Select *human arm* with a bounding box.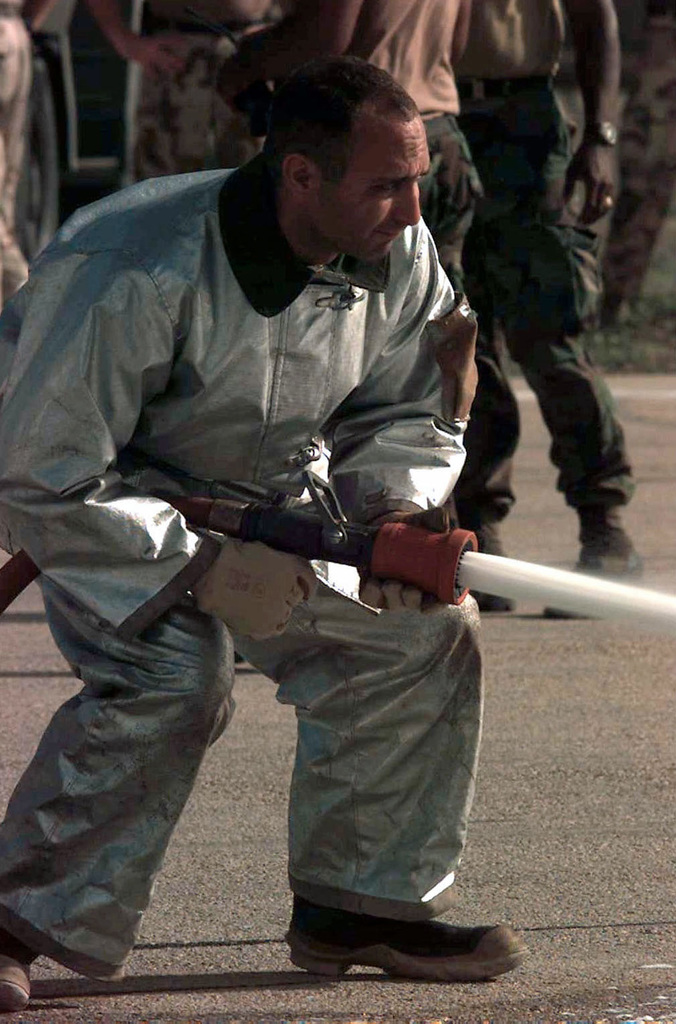
region(294, 234, 488, 613).
